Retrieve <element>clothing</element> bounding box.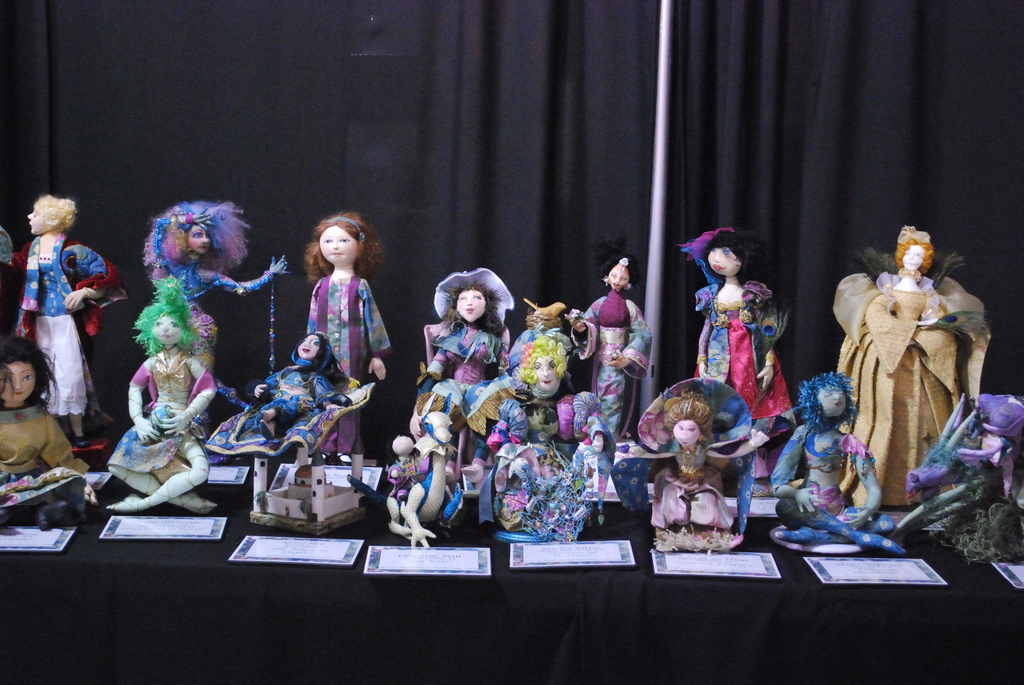
Bounding box: [109,341,220,477].
